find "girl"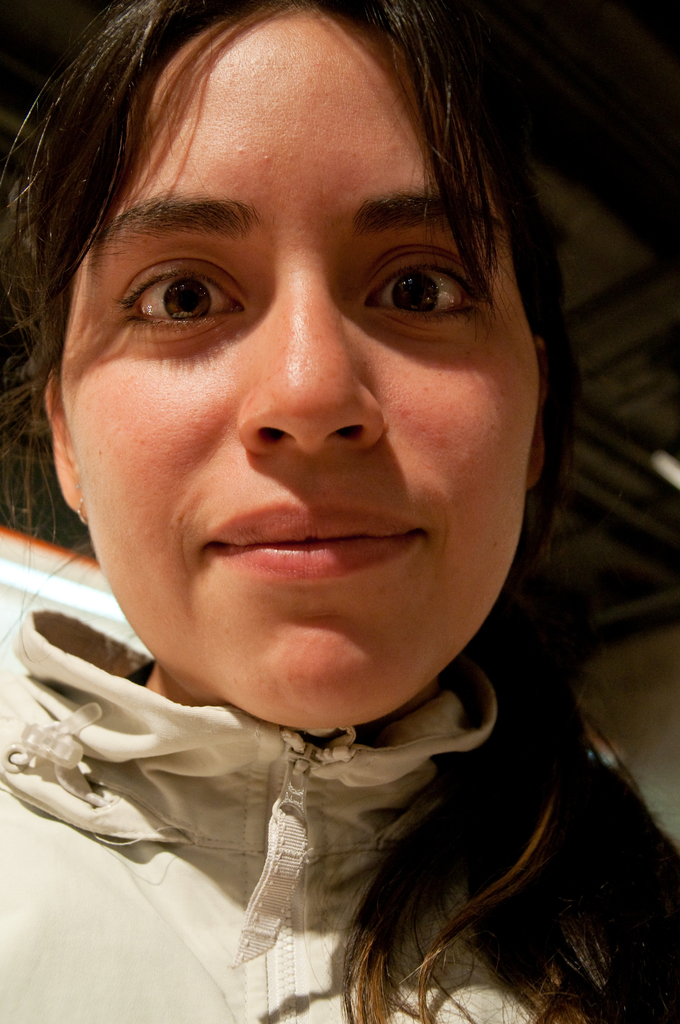
box(0, 0, 679, 1023)
